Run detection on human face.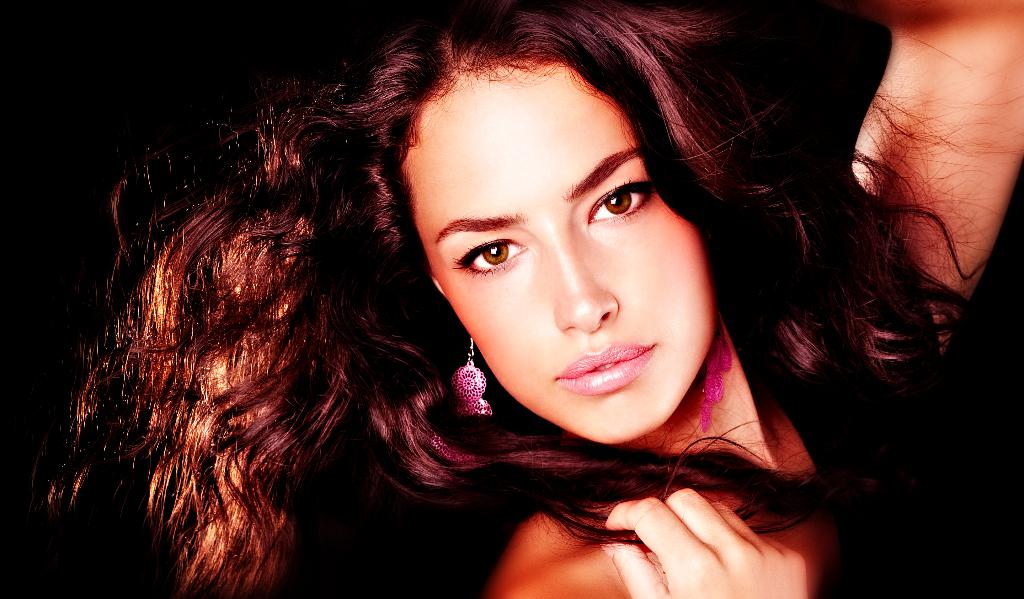
Result: rect(394, 50, 725, 443).
